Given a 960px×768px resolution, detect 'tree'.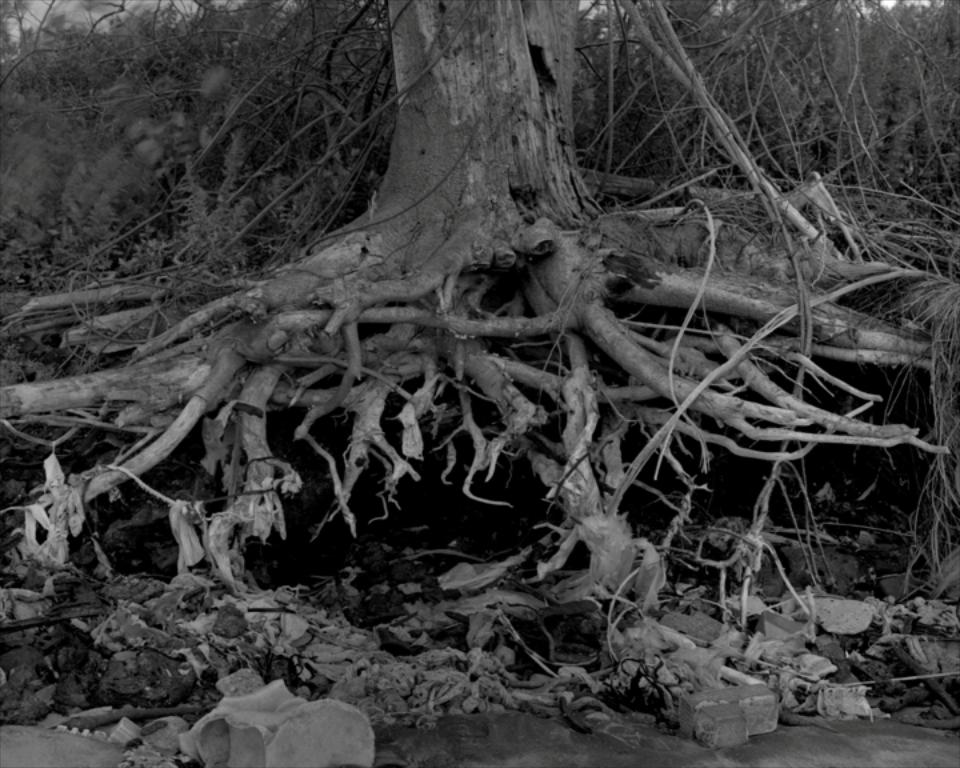
<box>0,17,959,648</box>.
